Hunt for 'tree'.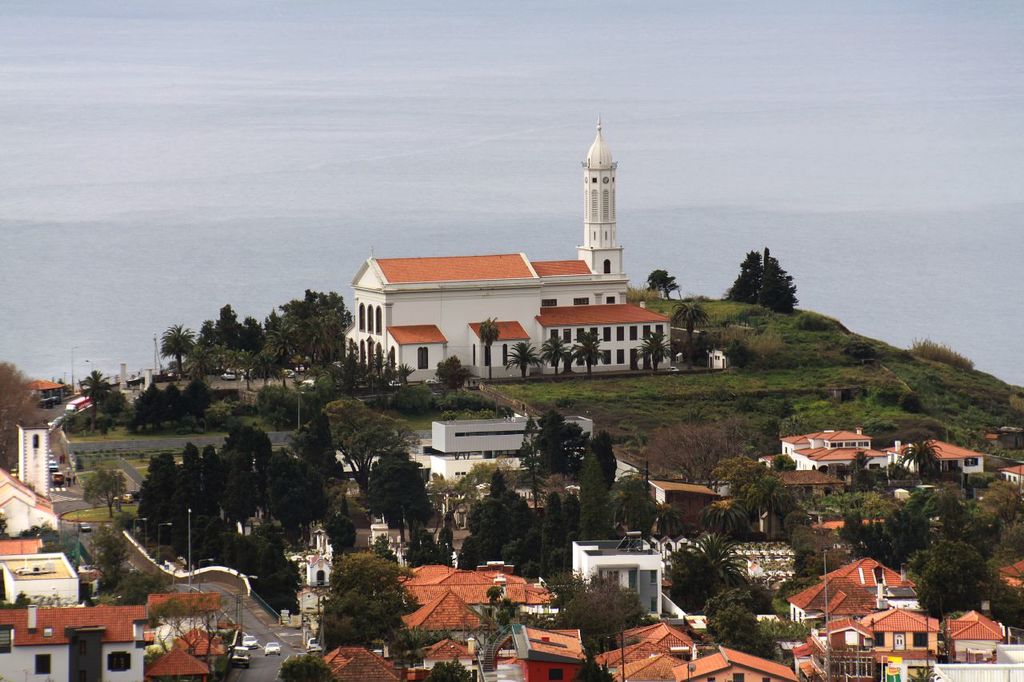
Hunted down at (86, 541, 154, 609).
